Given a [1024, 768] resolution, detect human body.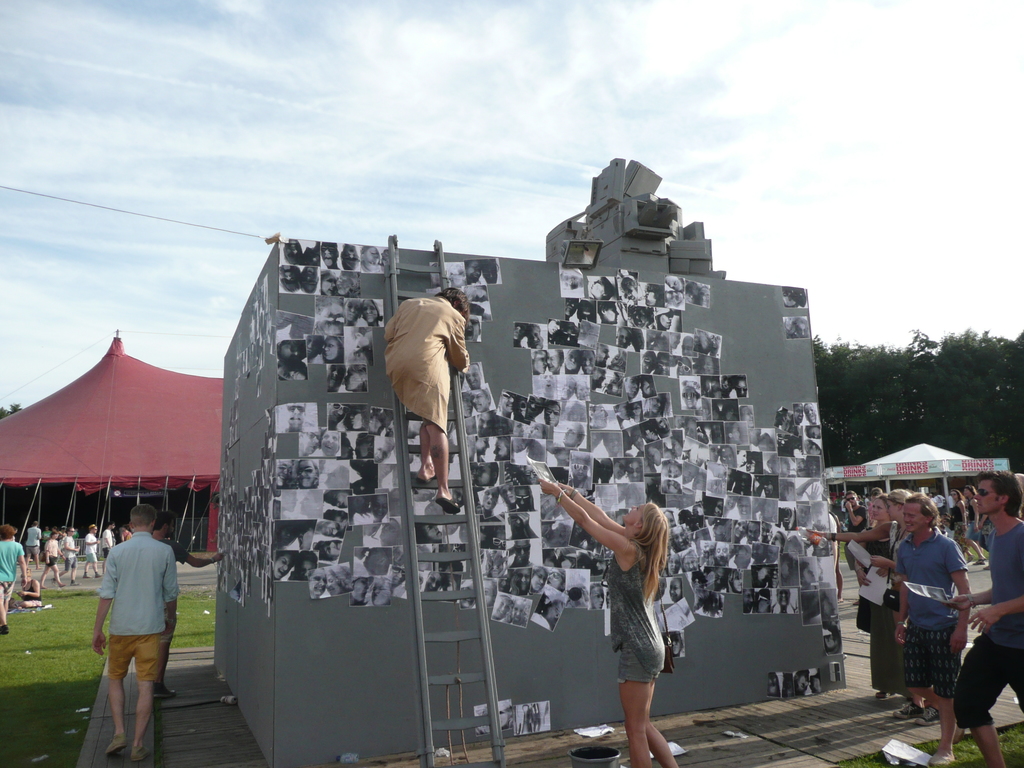
(left=154, top=538, right=225, bottom=701).
